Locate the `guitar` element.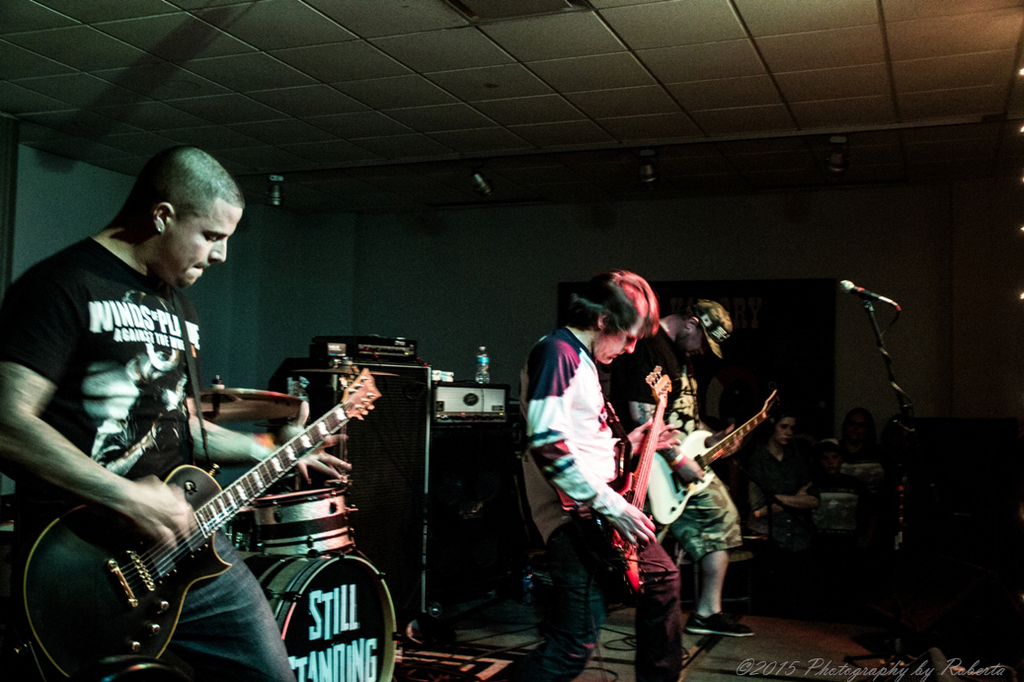
Element bbox: {"x1": 20, "y1": 360, "x2": 384, "y2": 681}.
